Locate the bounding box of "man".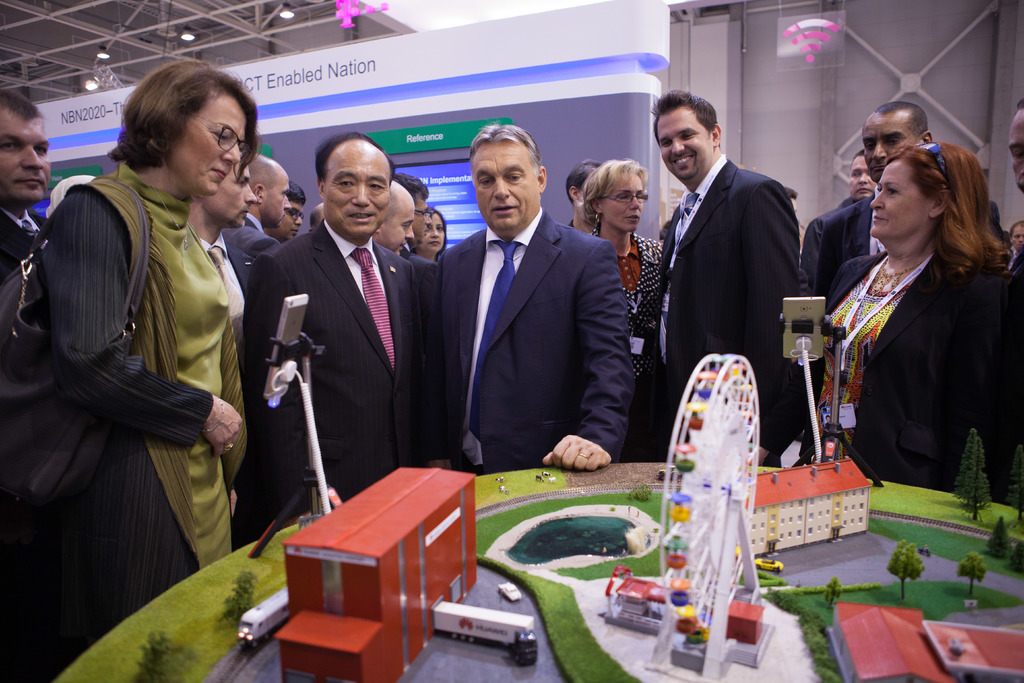
Bounding box: locate(239, 134, 425, 546).
